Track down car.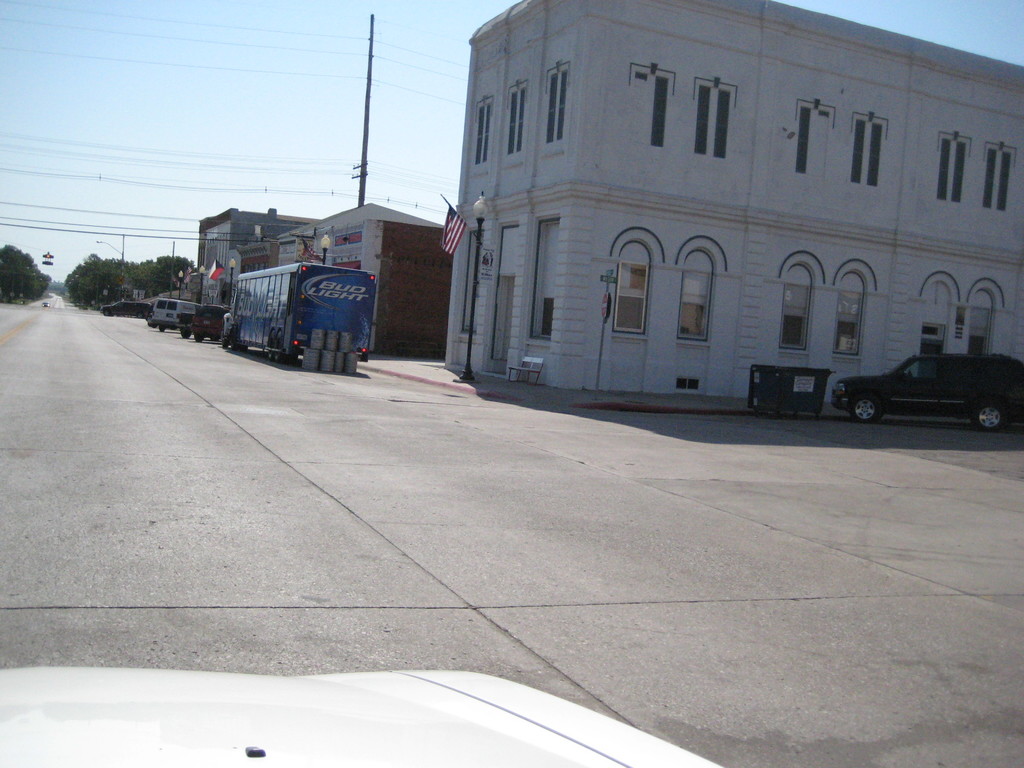
Tracked to <bbox>0, 668, 724, 767</bbox>.
